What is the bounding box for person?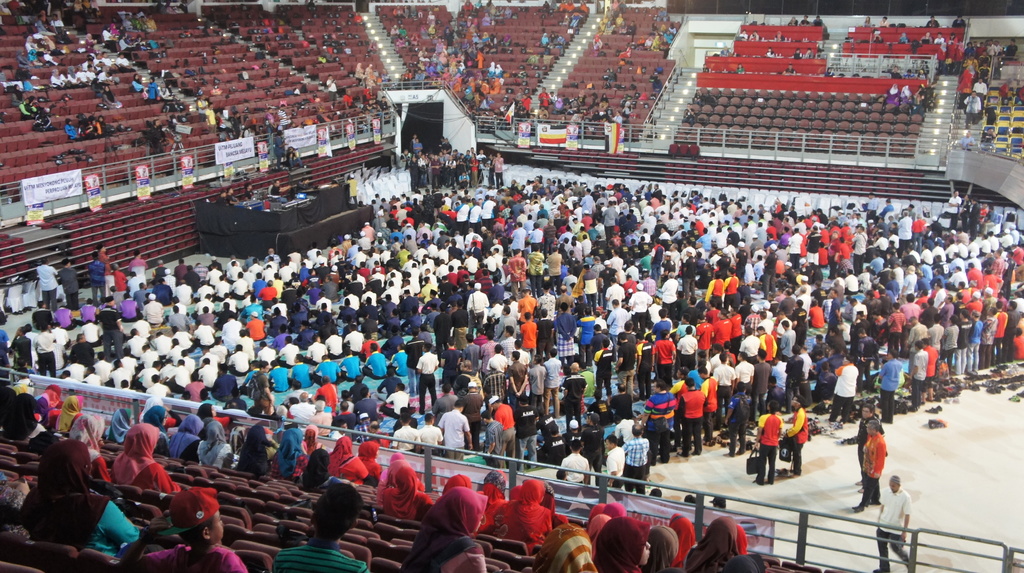
[left=145, top=488, right=243, bottom=572].
